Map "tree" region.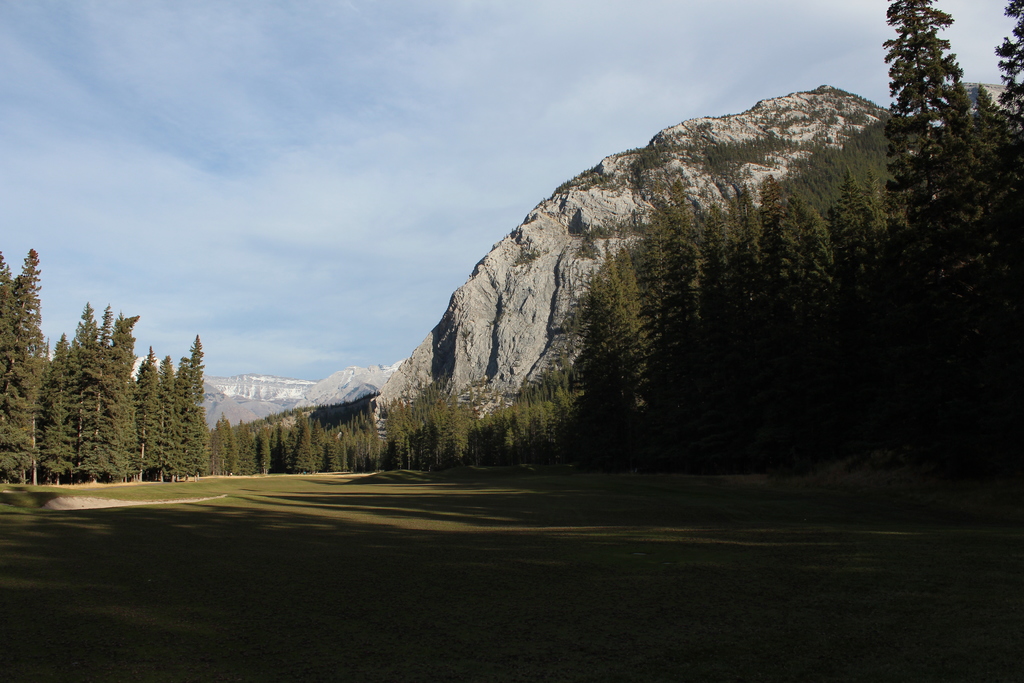
Mapped to <box>220,404,378,477</box>.
